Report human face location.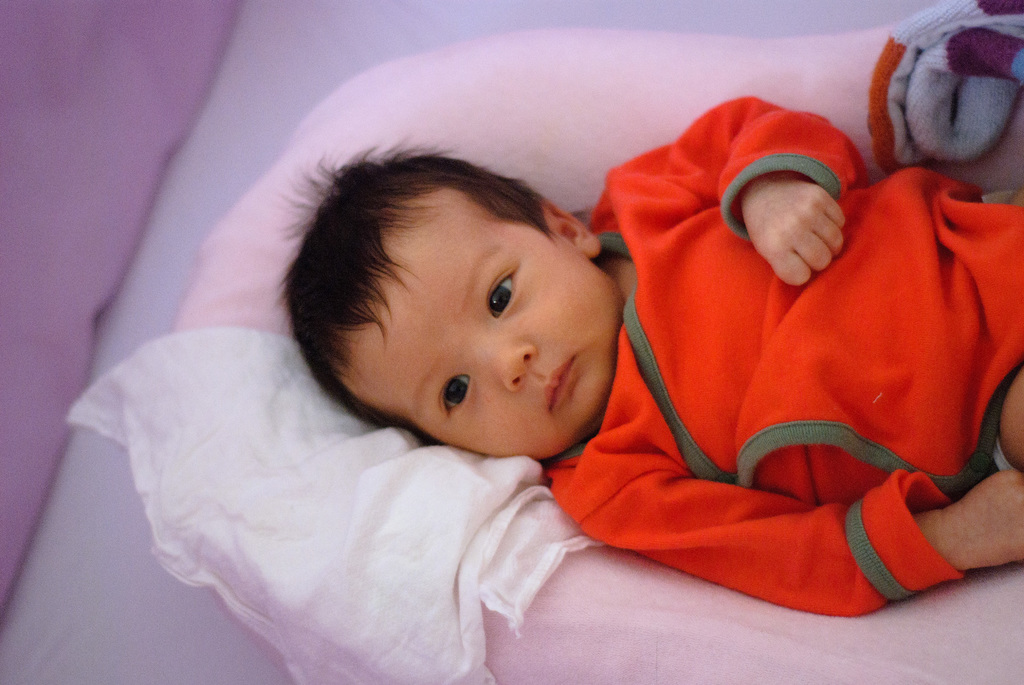
Report: left=363, top=219, right=623, bottom=453.
